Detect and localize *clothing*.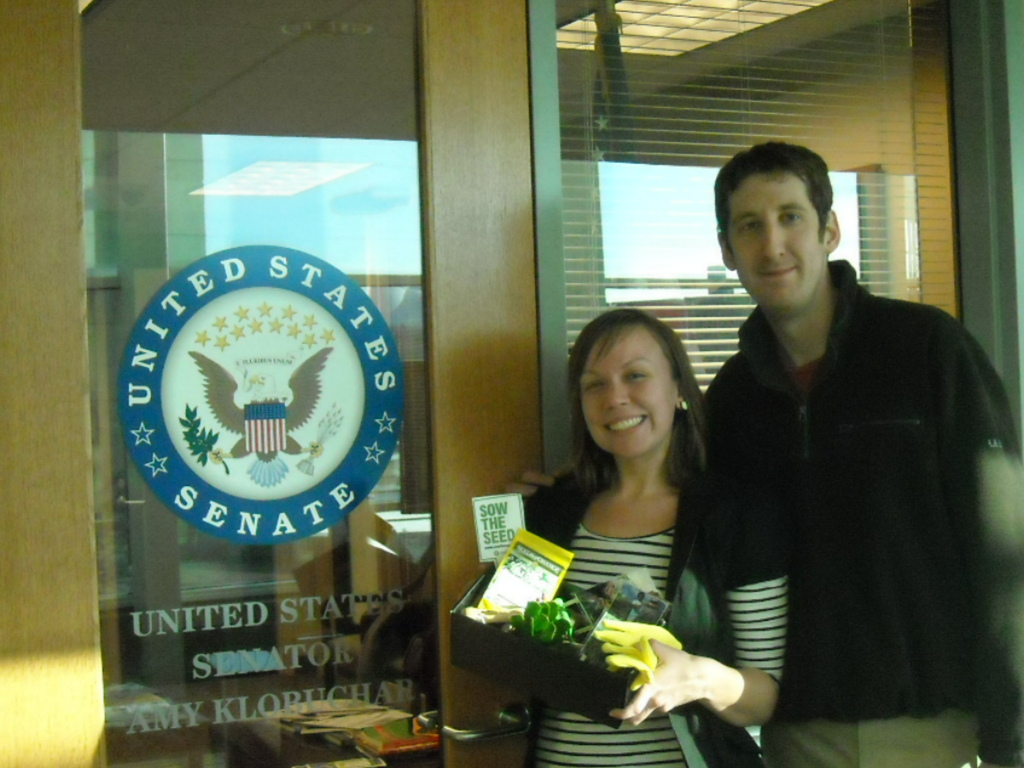
Localized at crop(520, 467, 794, 767).
